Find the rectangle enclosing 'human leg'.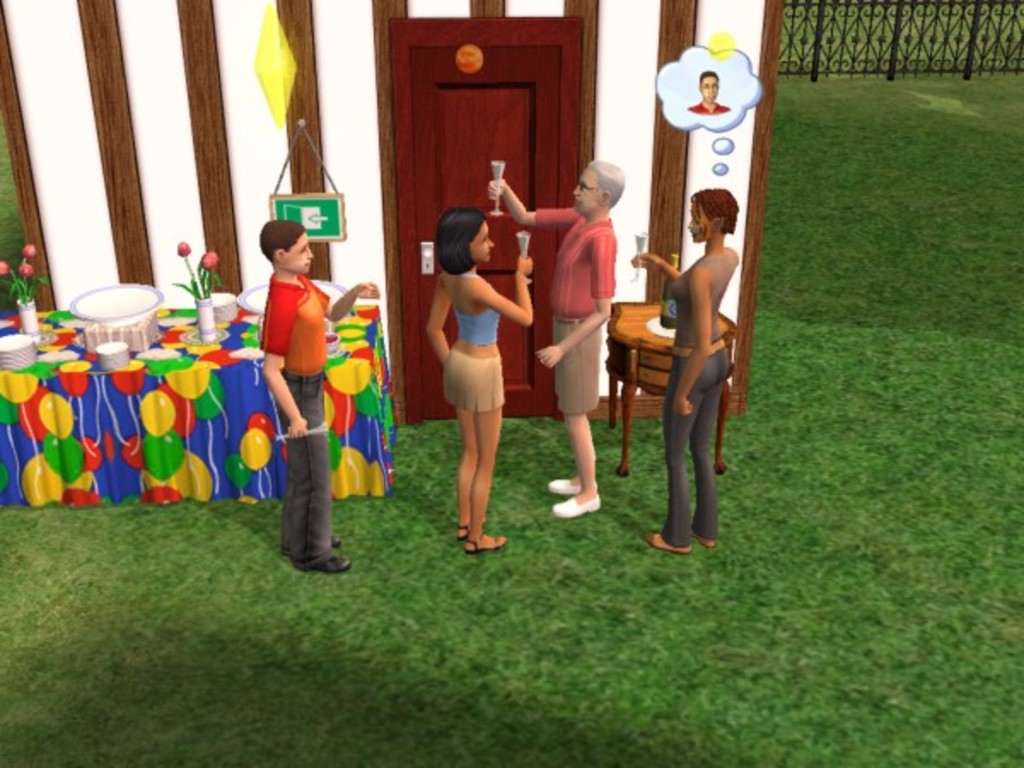
bbox=[468, 406, 505, 546].
